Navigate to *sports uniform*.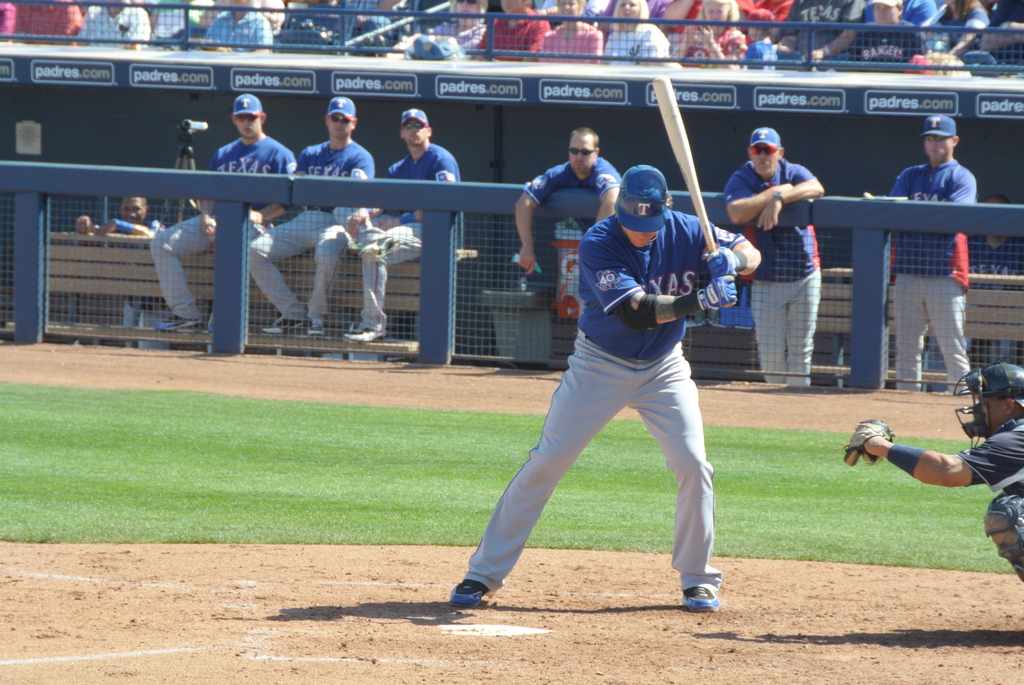
Navigation target: [left=886, top=114, right=973, bottom=395].
